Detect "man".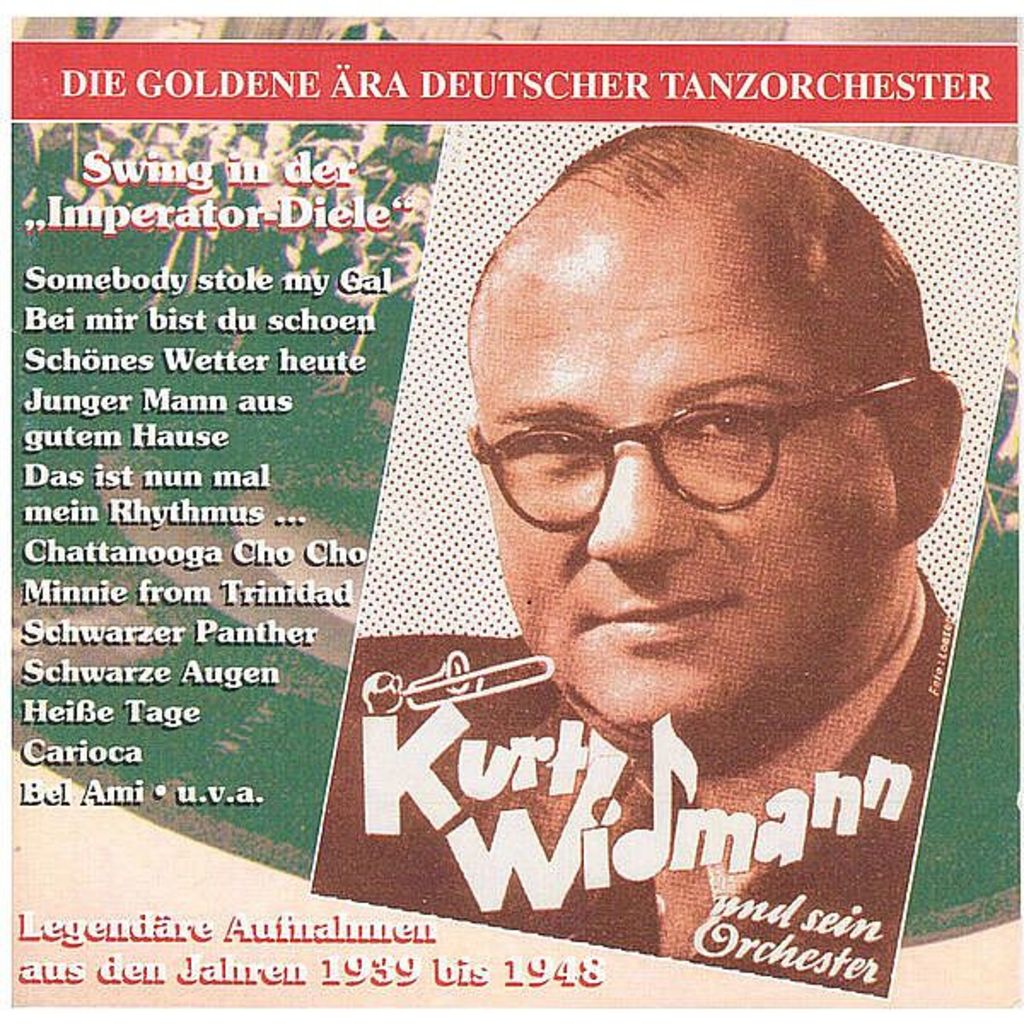
Detected at (x1=343, y1=160, x2=1023, y2=954).
